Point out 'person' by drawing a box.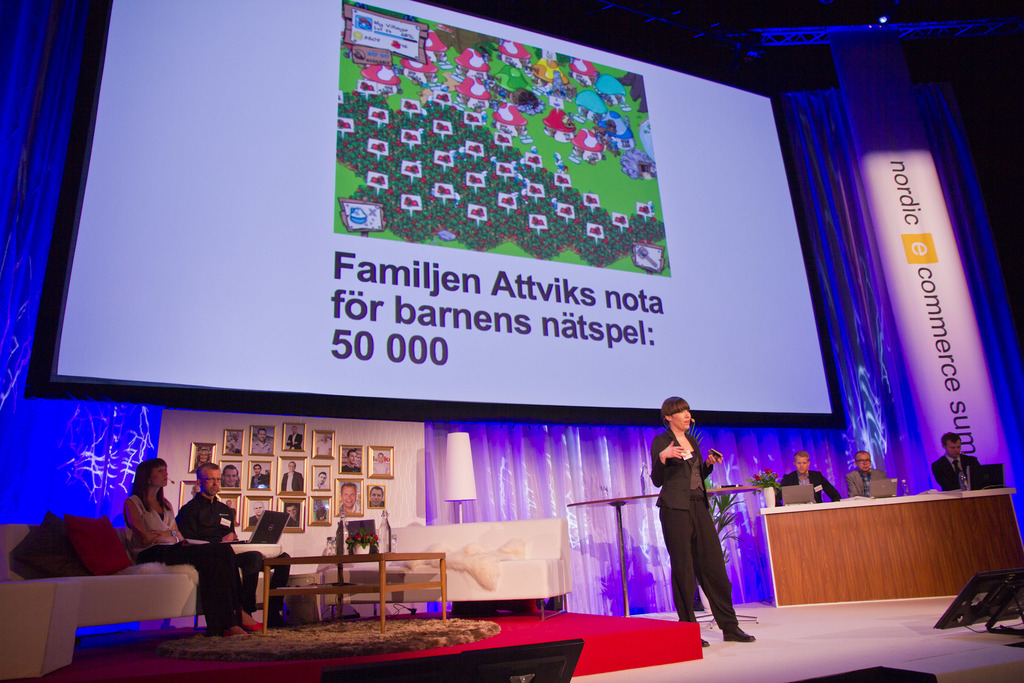
x1=653 y1=393 x2=746 y2=636.
